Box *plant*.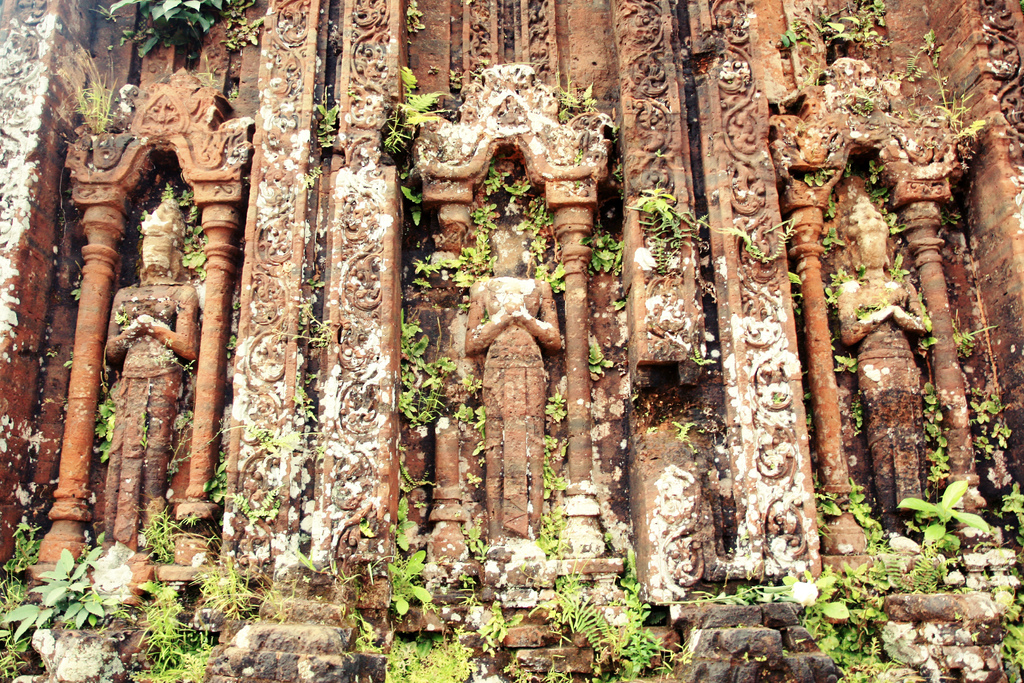
left=790, top=290, right=802, bottom=314.
